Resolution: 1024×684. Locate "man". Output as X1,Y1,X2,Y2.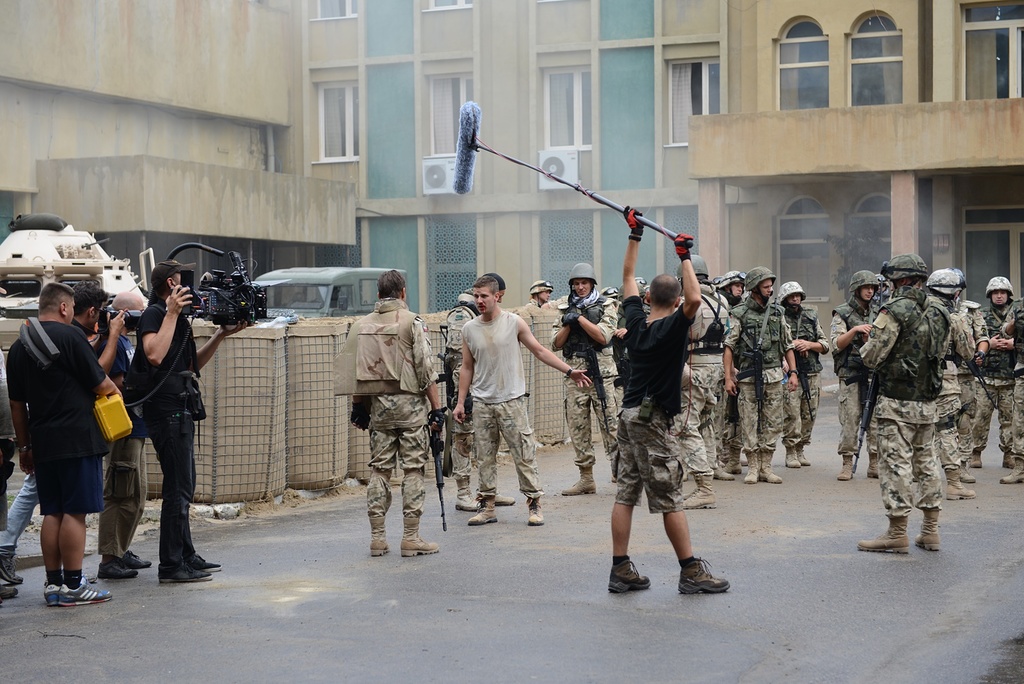
127,266,250,584.
